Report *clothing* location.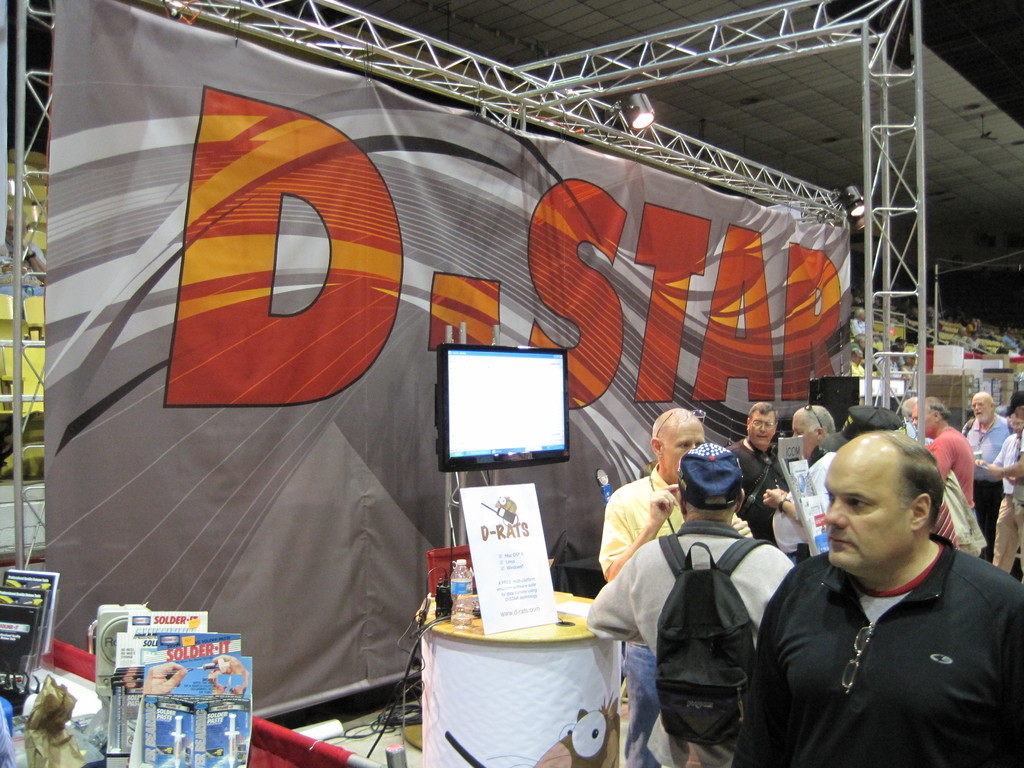
Report: (897, 304, 918, 319).
